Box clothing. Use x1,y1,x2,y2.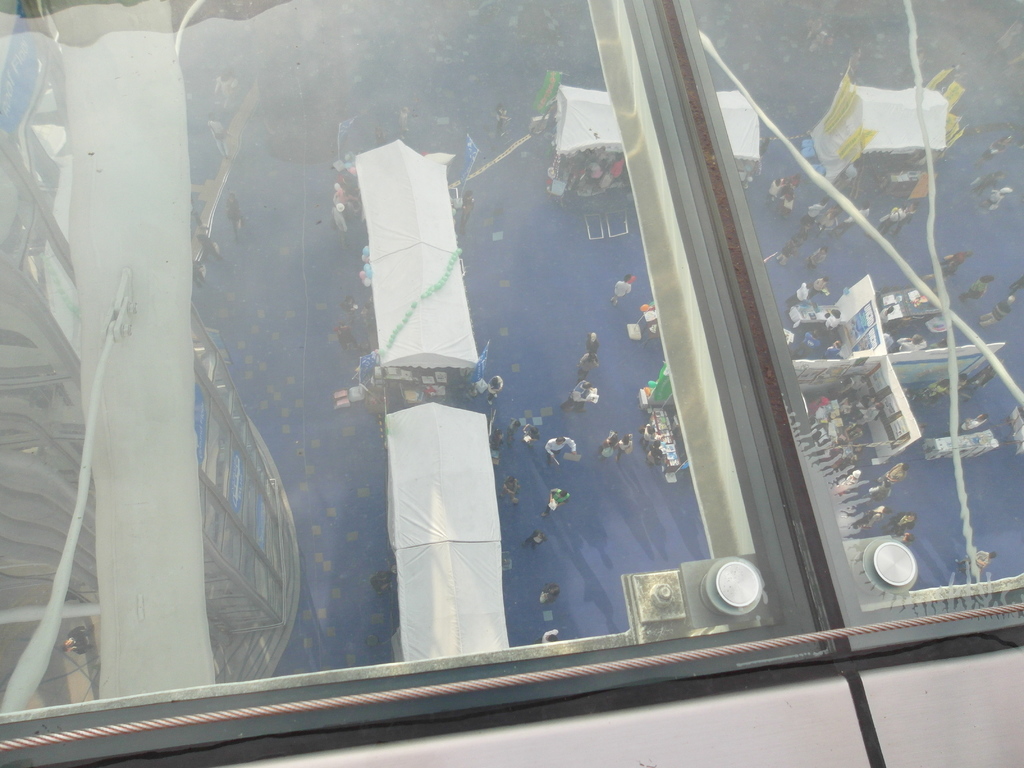
895,213,915,237.
